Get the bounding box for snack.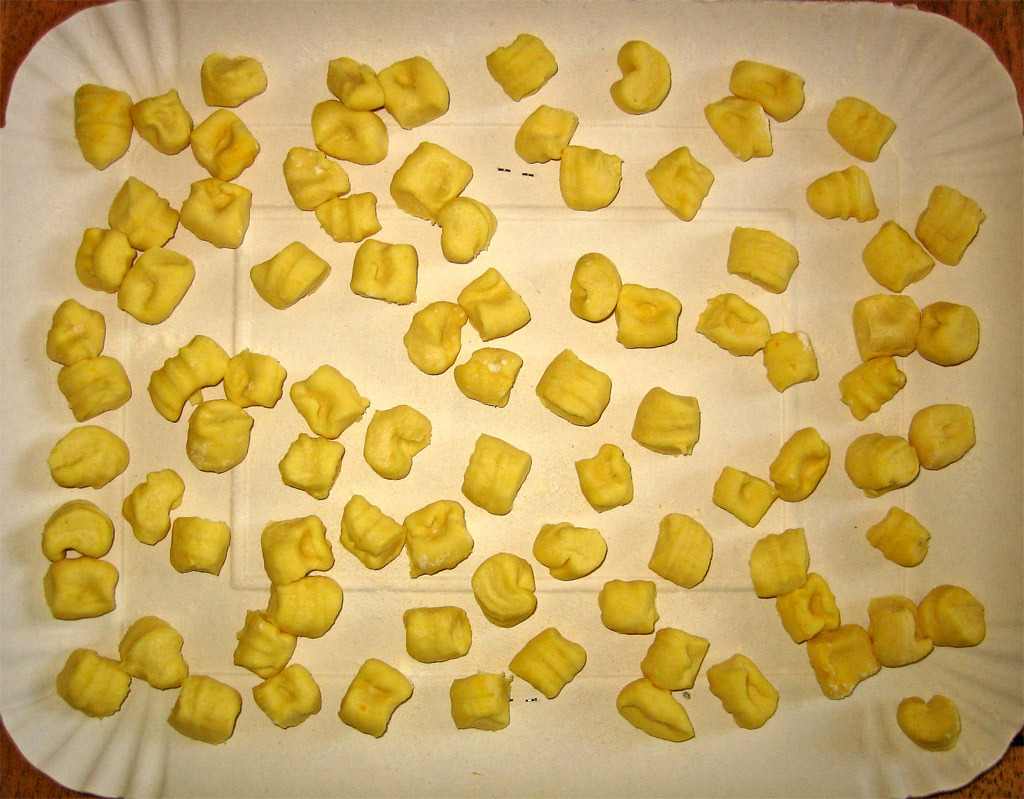
221:341:284:407.
